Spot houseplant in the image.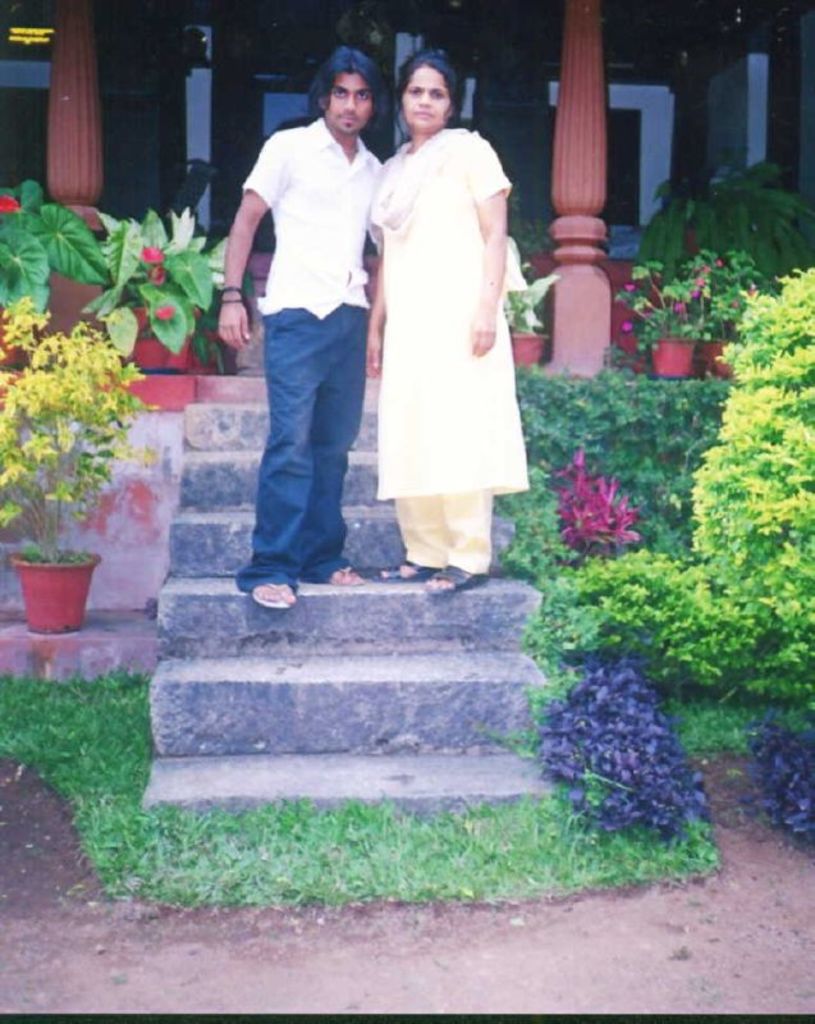
houseplant found at bbox=[621, 253, 711, 384].
